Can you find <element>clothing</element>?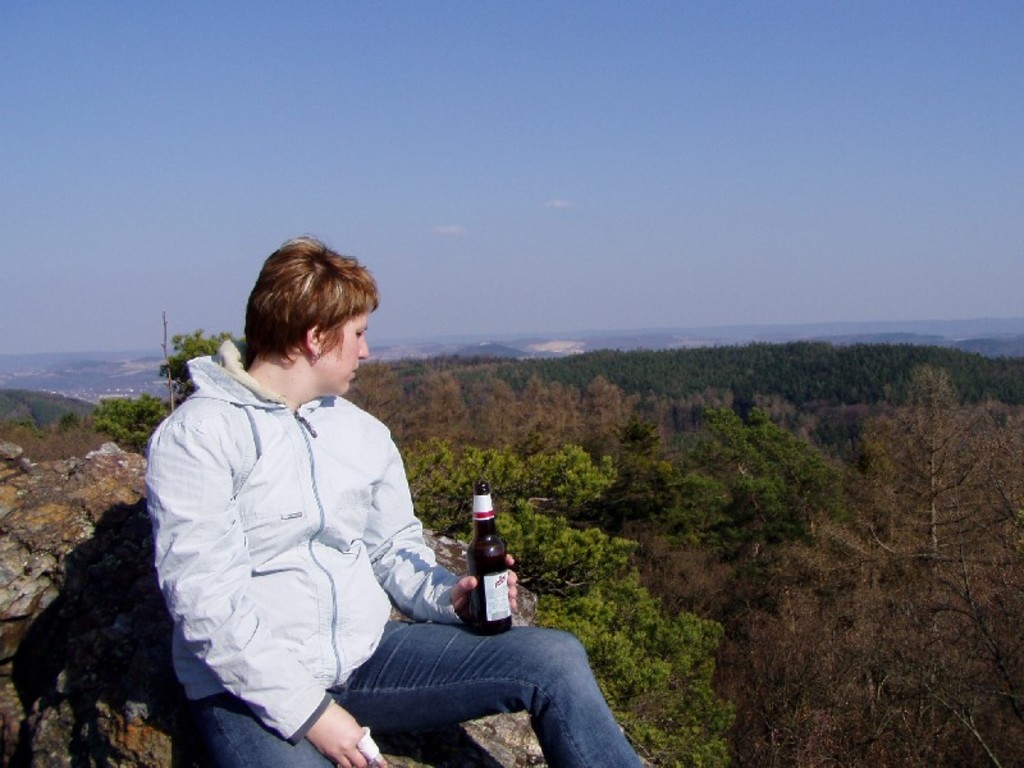
Yes, bounding box: pyautogui.locateOnScreen(146, 314, 513, 749).
